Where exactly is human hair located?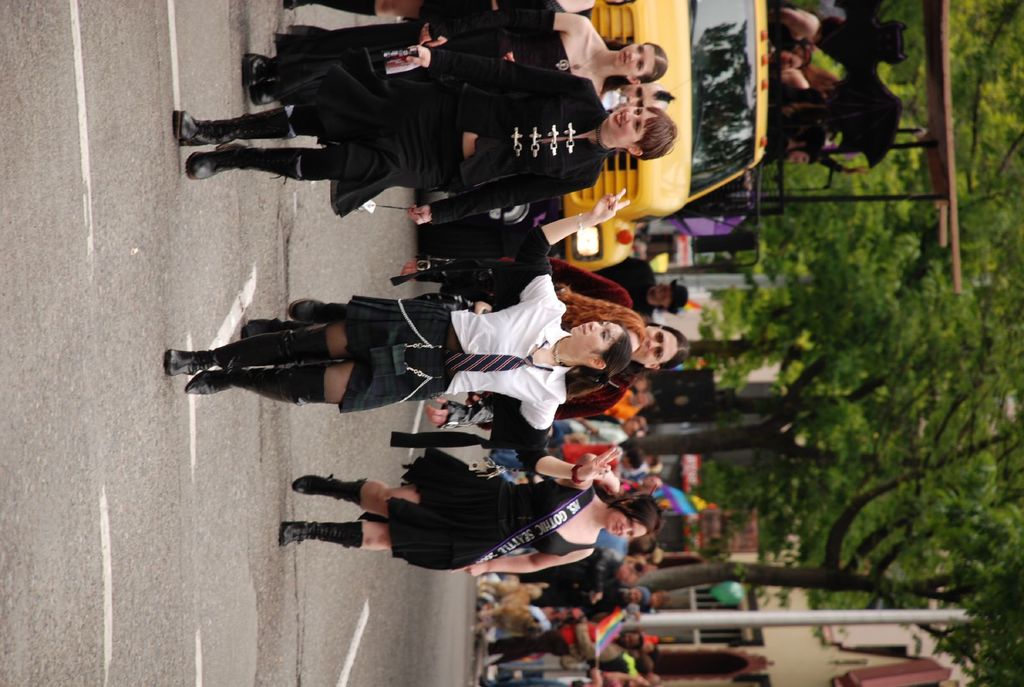
Its bounding box is box(604, 493, 662, 535).
